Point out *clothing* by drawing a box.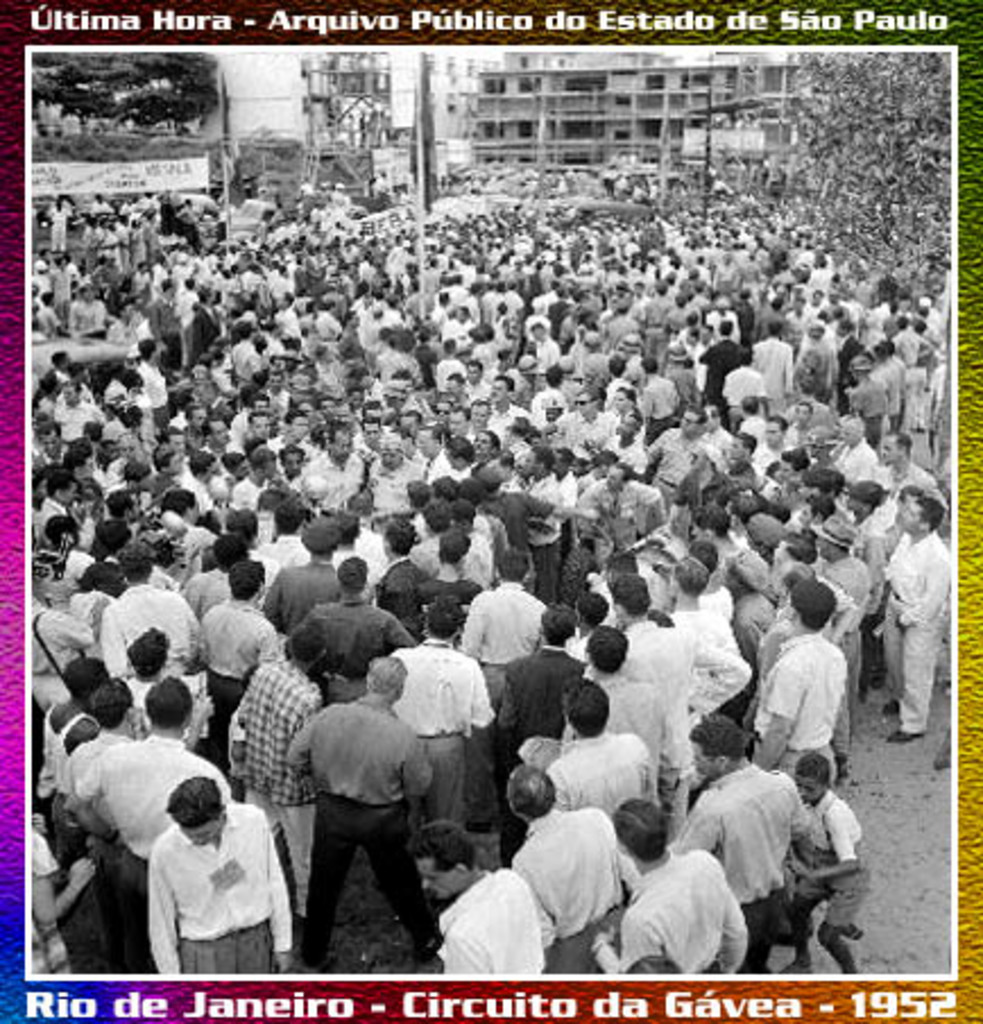
[492,637,580,752].
